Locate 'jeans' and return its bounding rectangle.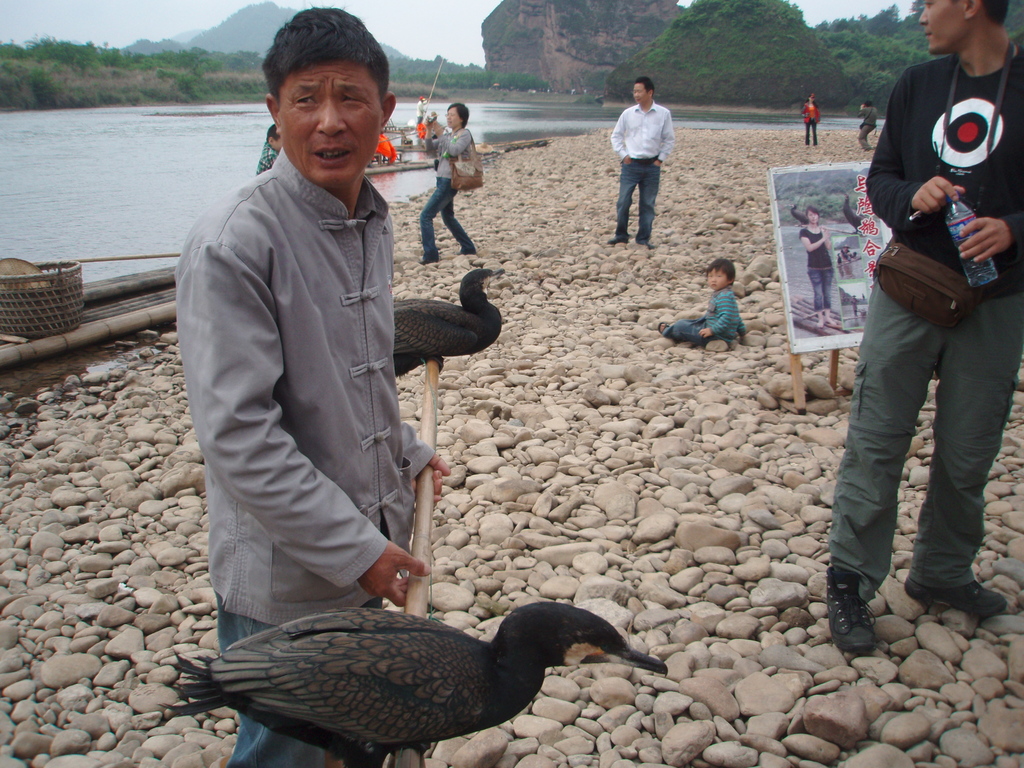
219/593/386/767.
